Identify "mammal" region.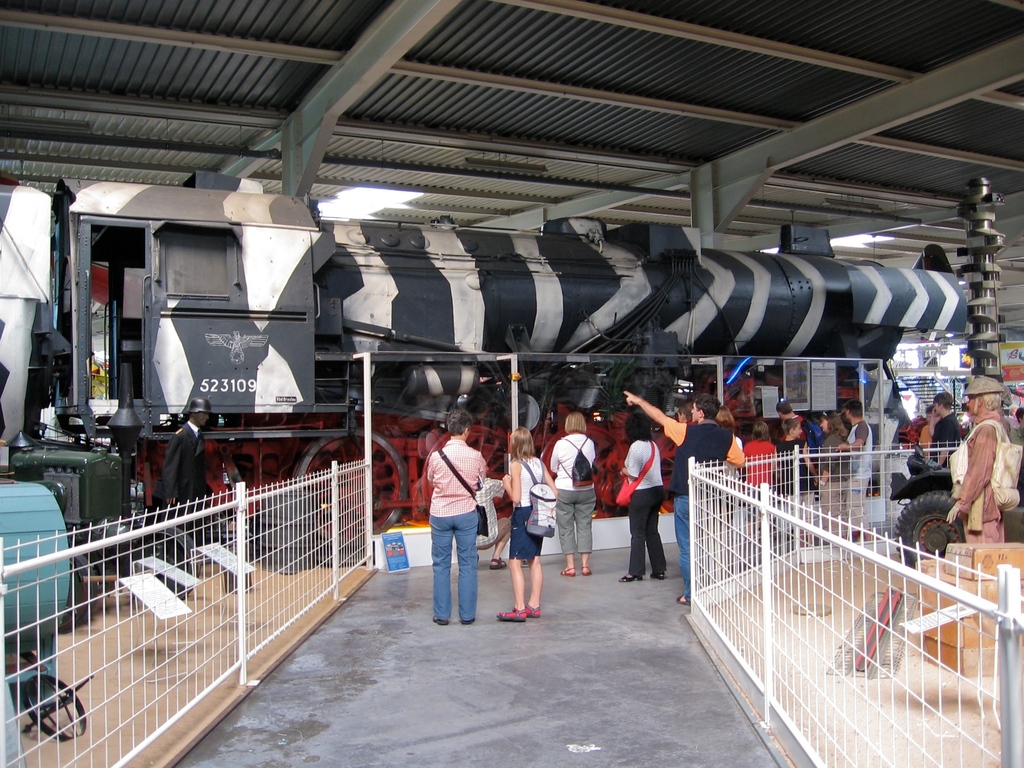
Region: [779, 420, 821, 549].
